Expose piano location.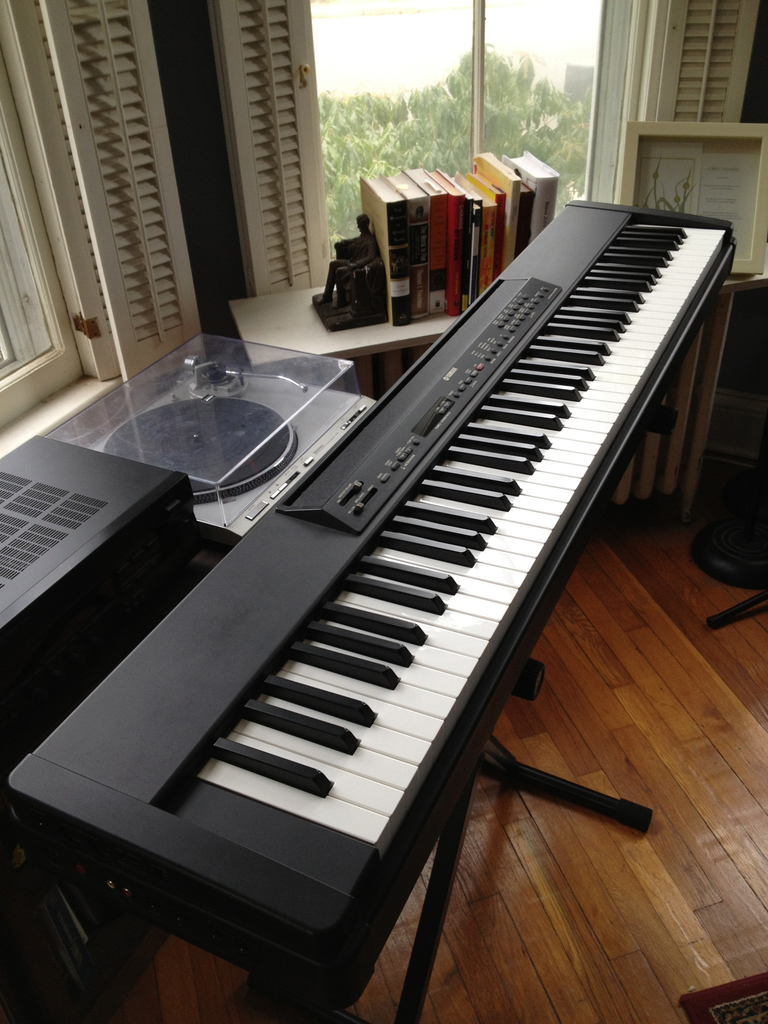
Exposed at [0,195,739,1020].
